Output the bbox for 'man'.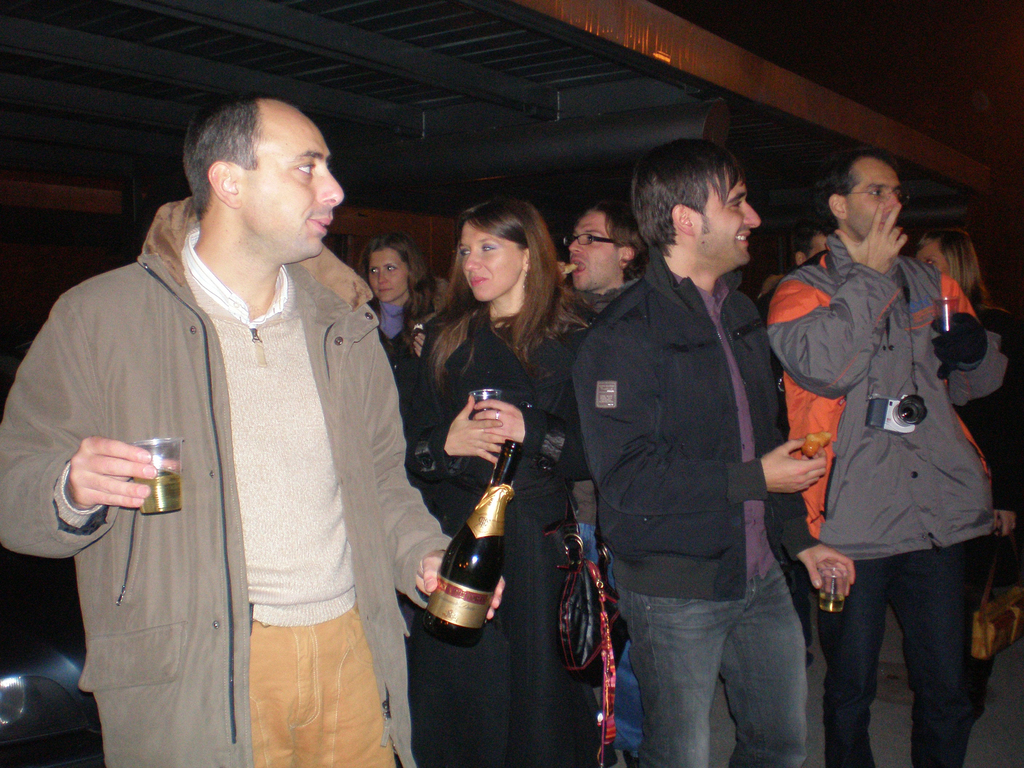
box=[768, 139, 1011, 767].
